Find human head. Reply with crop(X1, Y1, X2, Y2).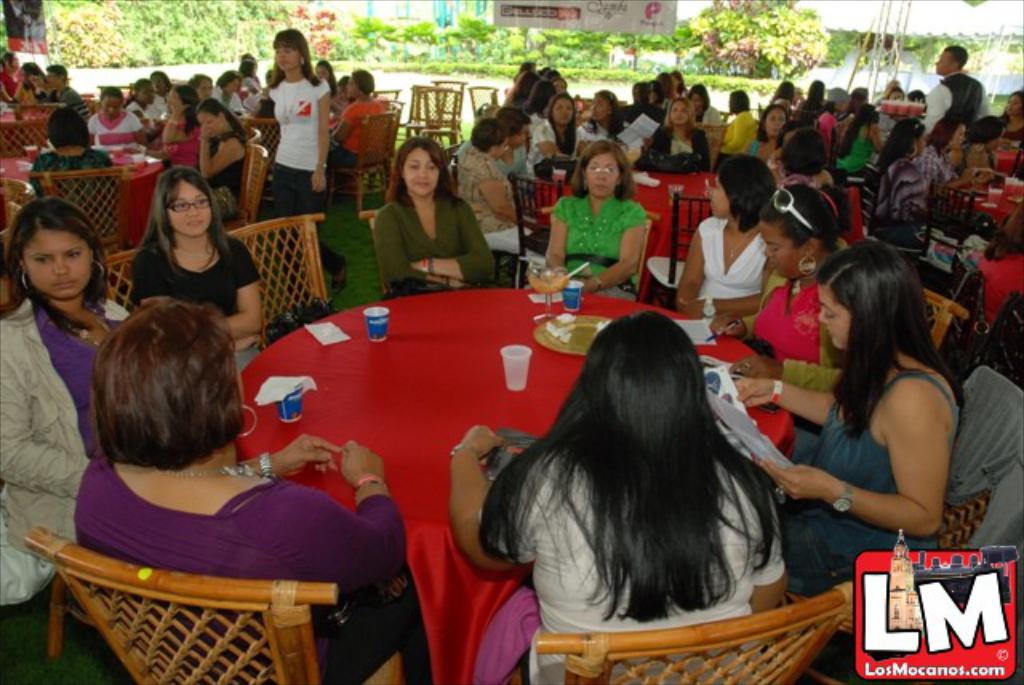
crop(758, 102, 790, 134).
